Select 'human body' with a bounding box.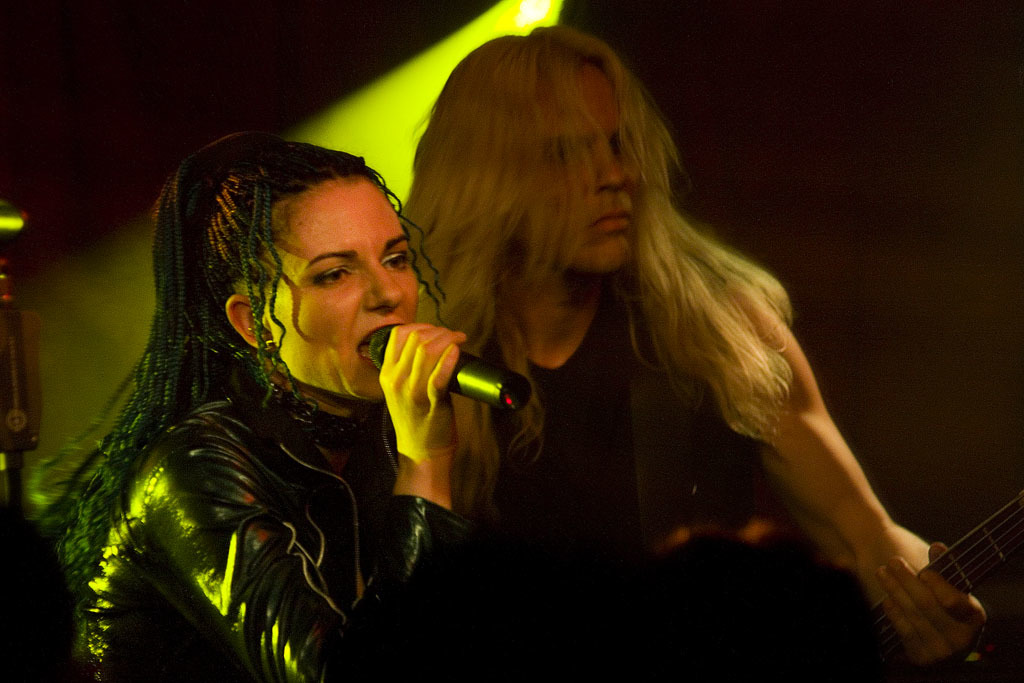
Rect(387, 28, 954, 671).
